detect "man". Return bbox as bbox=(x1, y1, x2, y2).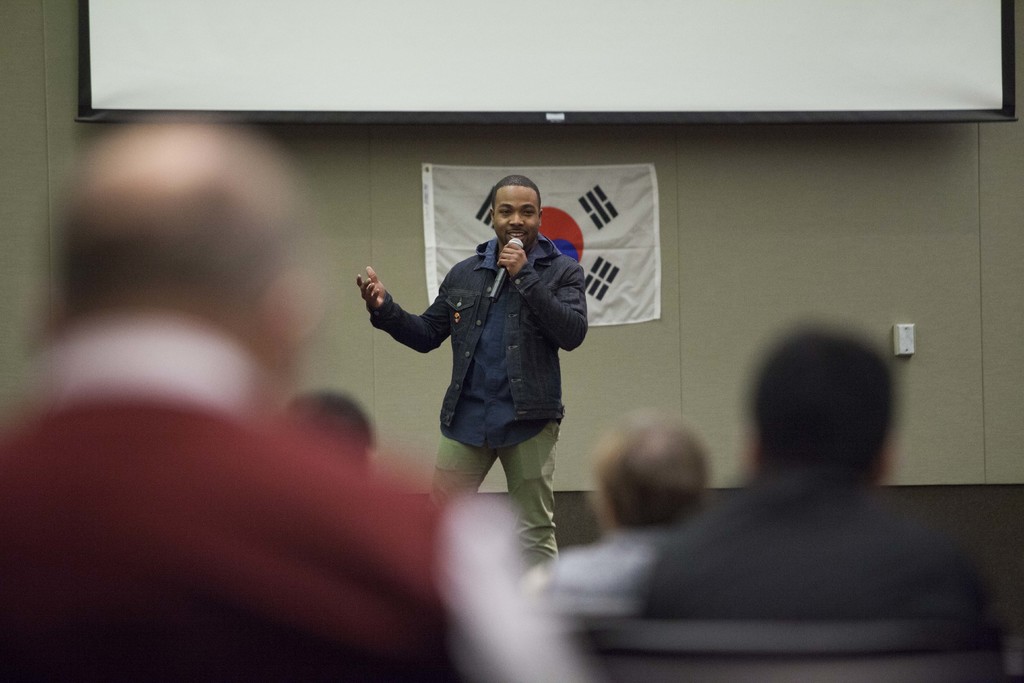
bbox=(516, 407, 715, 635).
